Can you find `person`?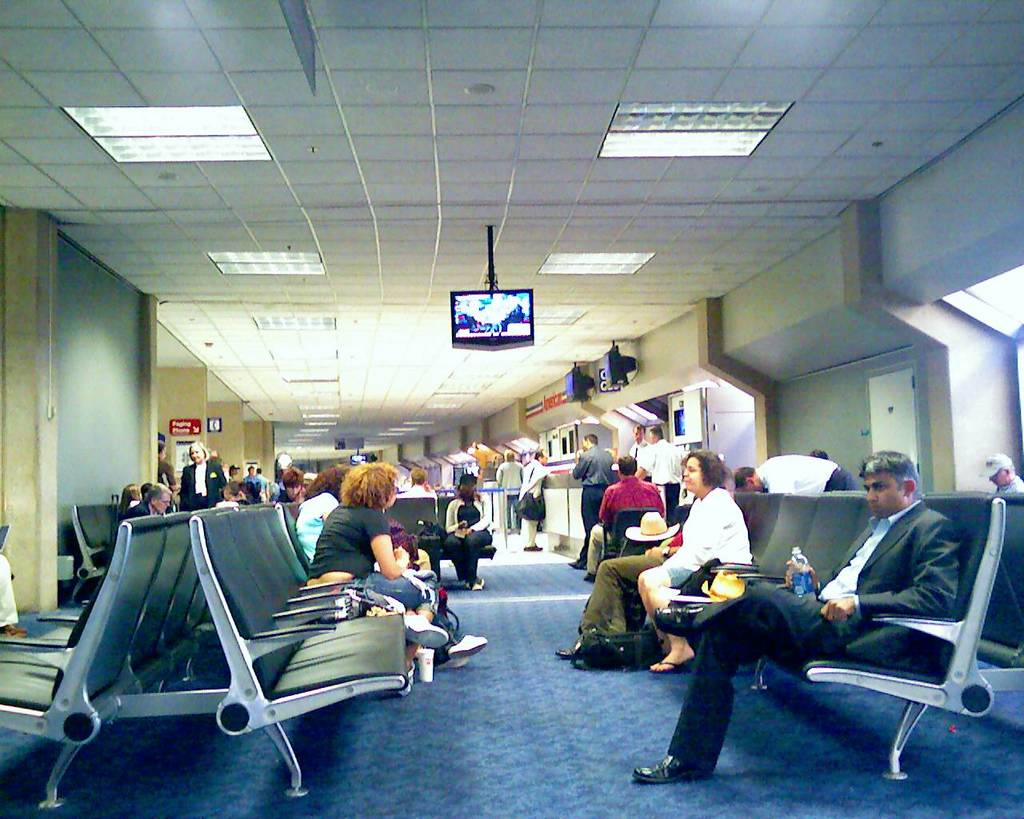
Yes, bounding box: region(239, 463, 261, 506).
